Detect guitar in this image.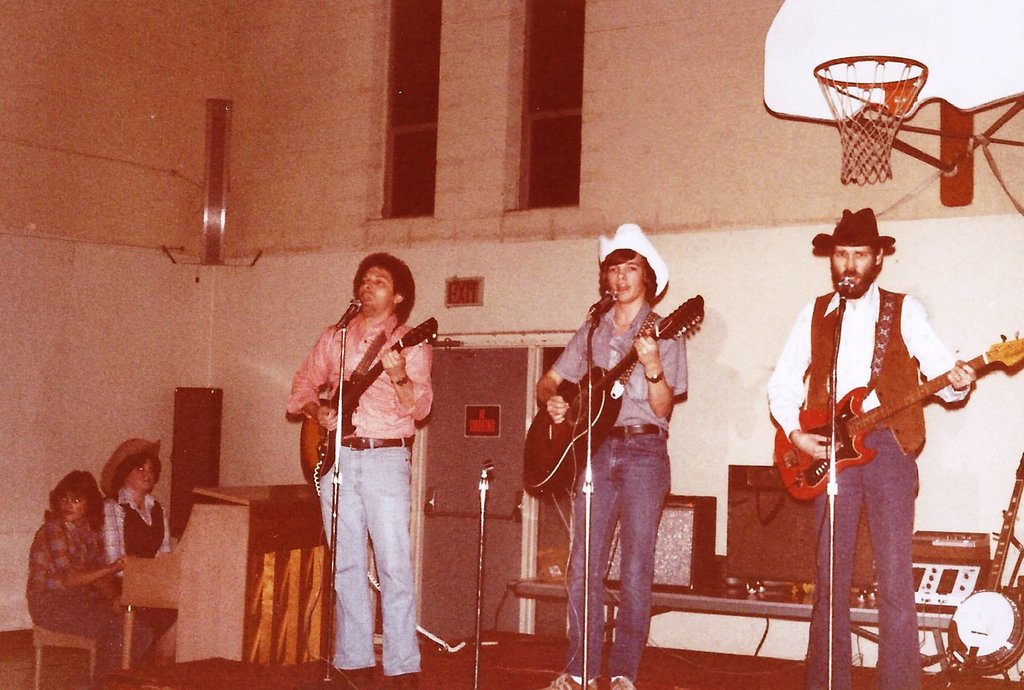
Detection: left=751, top=334, right=1023, bottom=515.
